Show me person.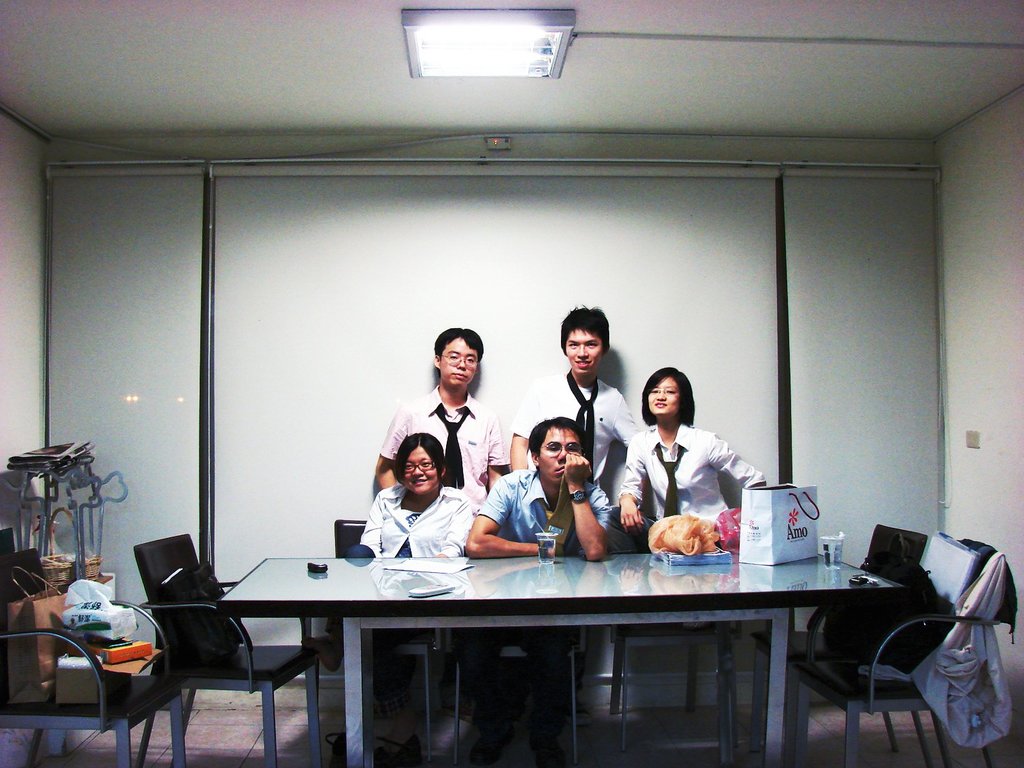
person is here: left=463, top=416, right=614, bottom=560.
